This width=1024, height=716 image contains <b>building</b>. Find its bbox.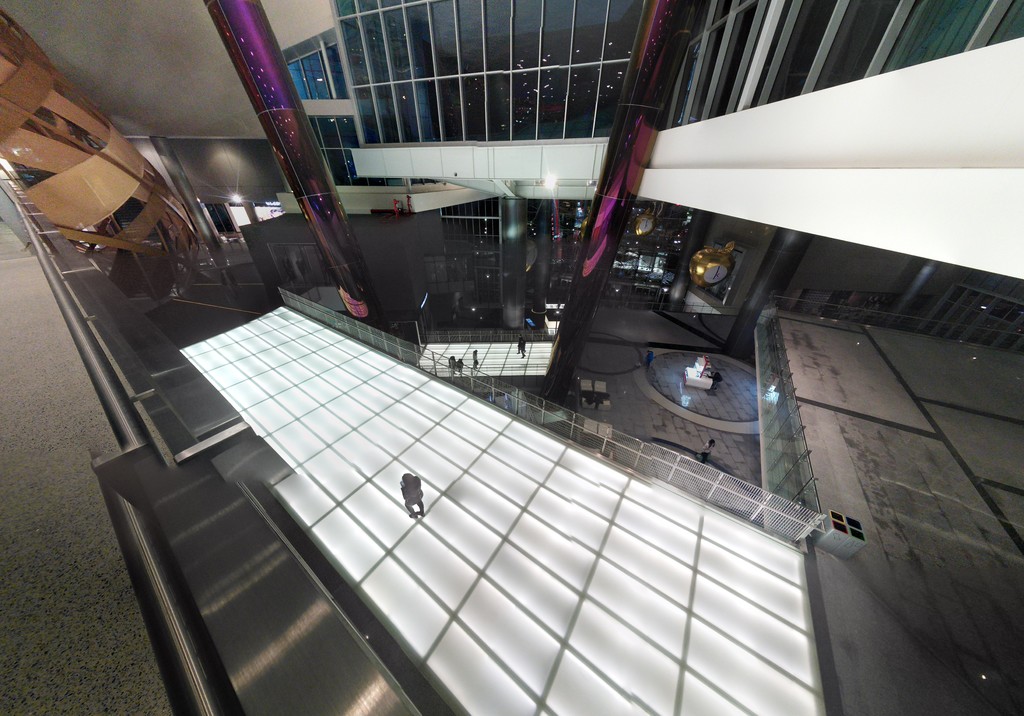
[x1=0, y1=0, x2=1023, y2=715].
